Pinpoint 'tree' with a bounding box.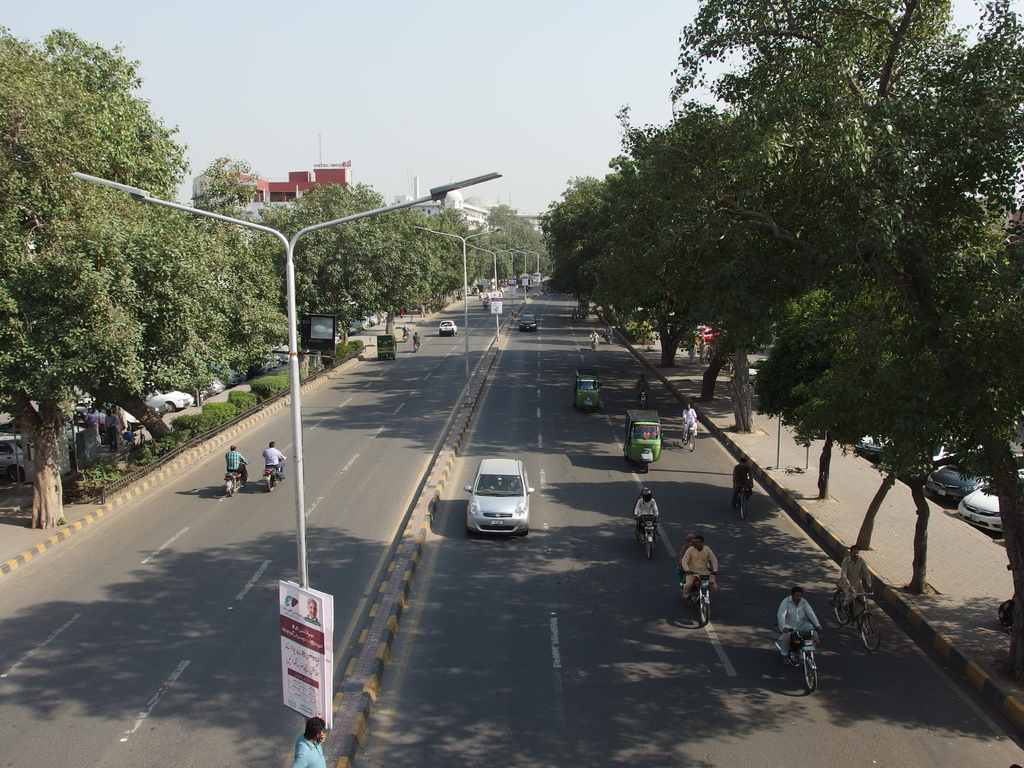
<region>243, 187, 358, 338</region>.
